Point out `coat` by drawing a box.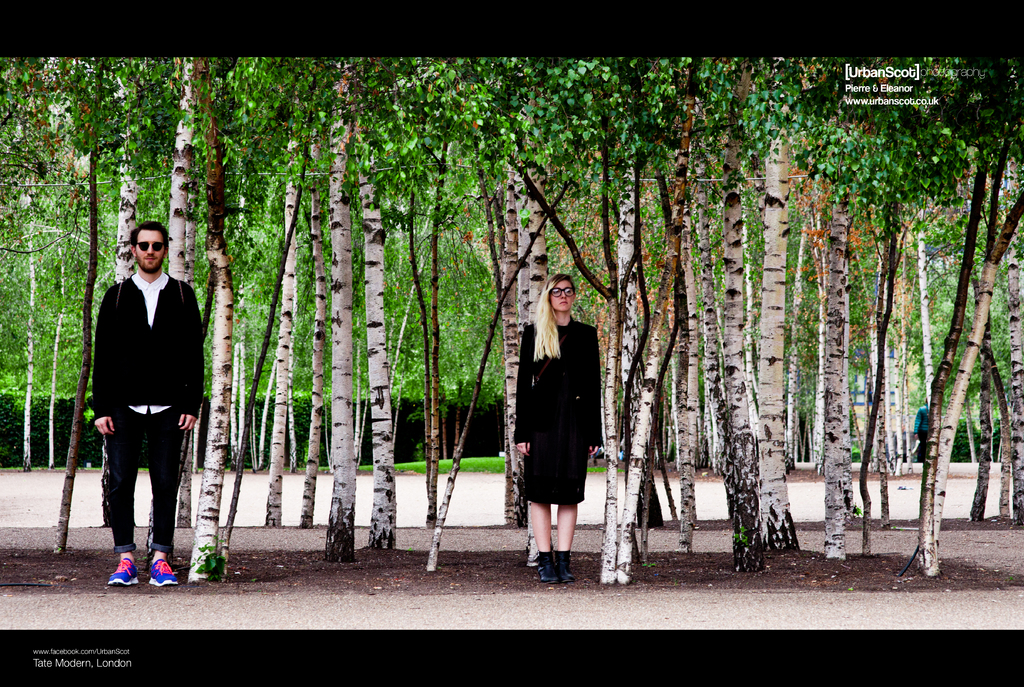
crop(514, 295, 605, 524).
